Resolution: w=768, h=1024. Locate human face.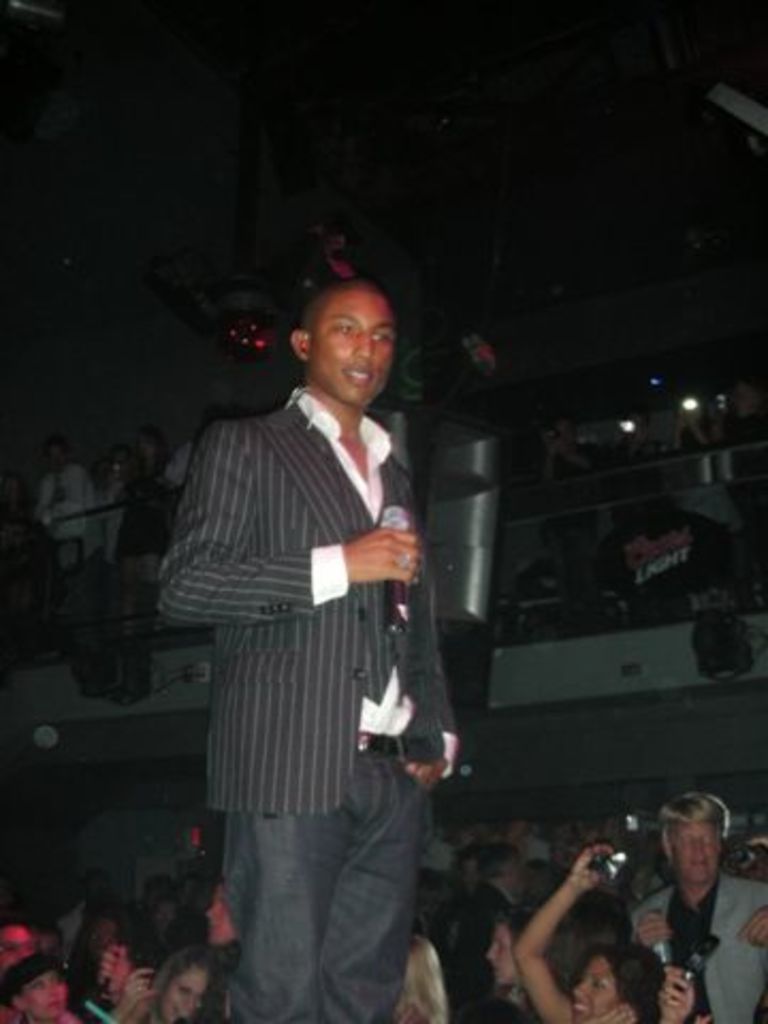
x1=0 y1=919 x2=34 y2=958.
